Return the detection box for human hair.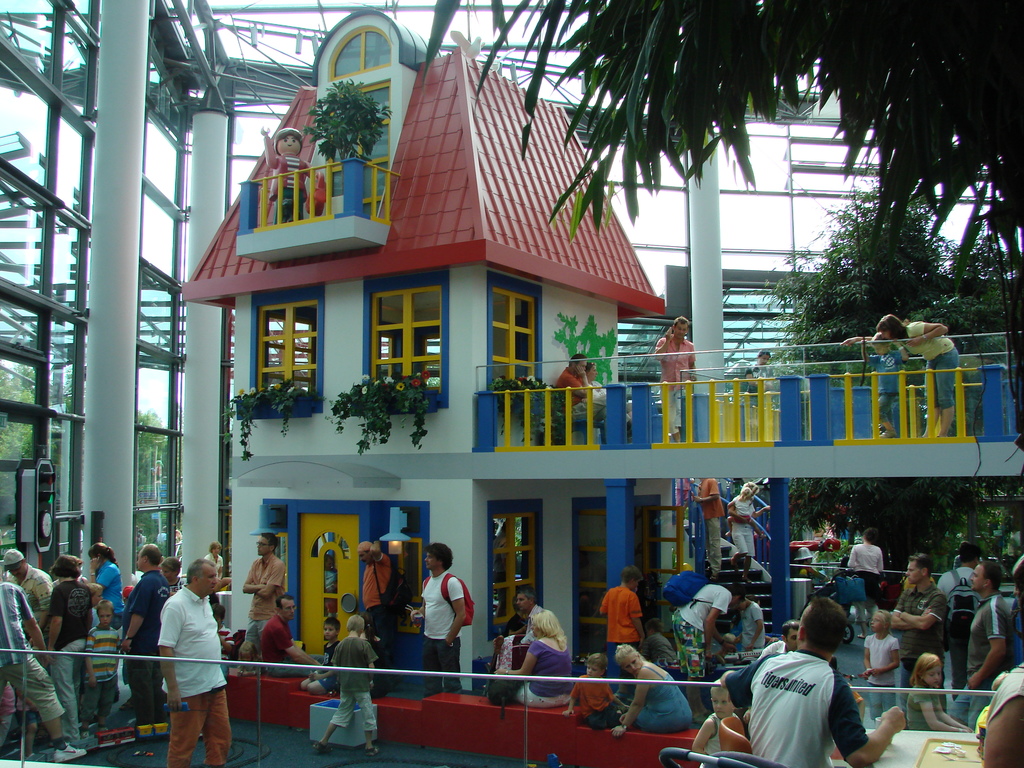
(870,332,891,348).
